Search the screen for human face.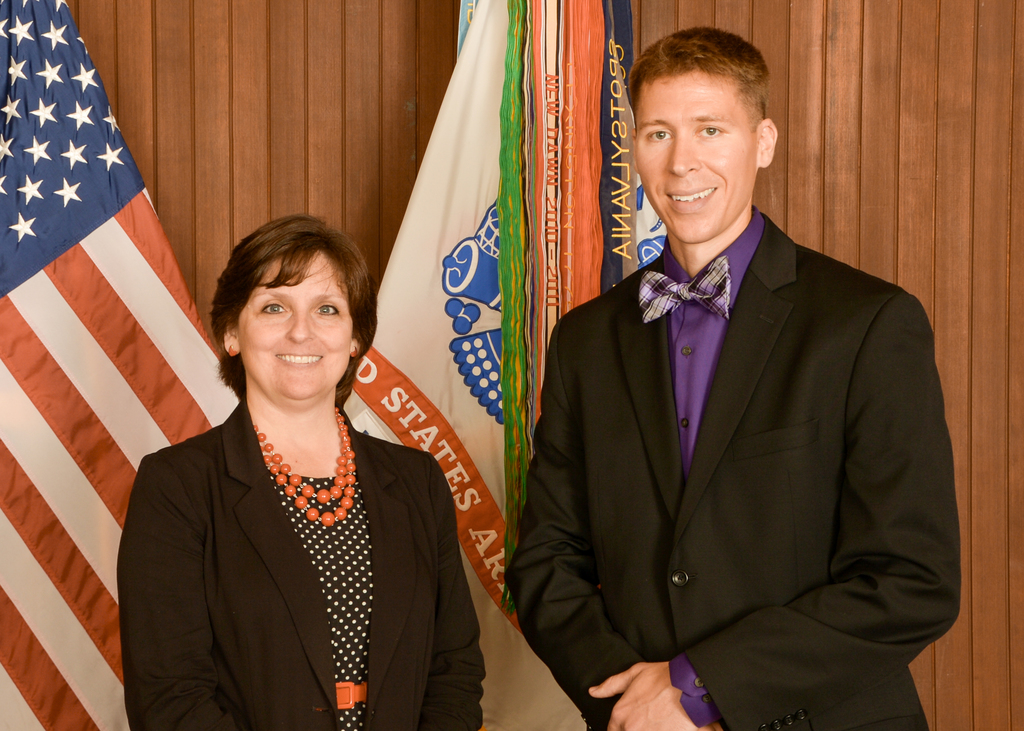
Found at [x1=634, y1=64, x2=763, y2=249].
